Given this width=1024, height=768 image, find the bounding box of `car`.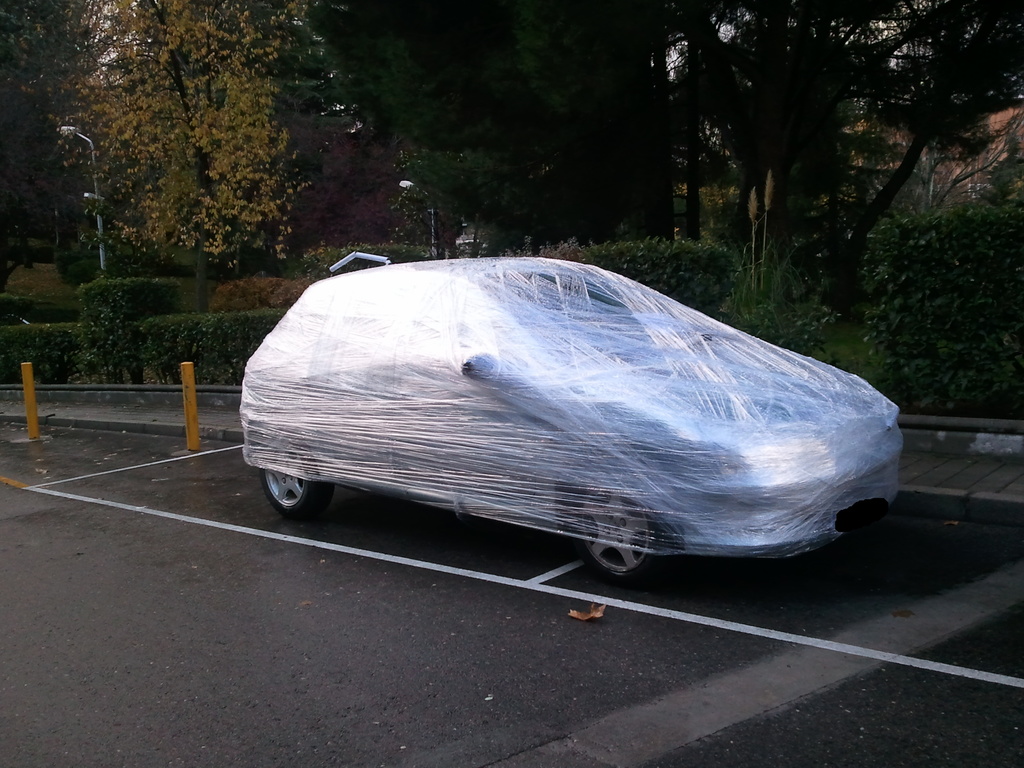
x1=237, y1=253, x2=902, y2=579.
